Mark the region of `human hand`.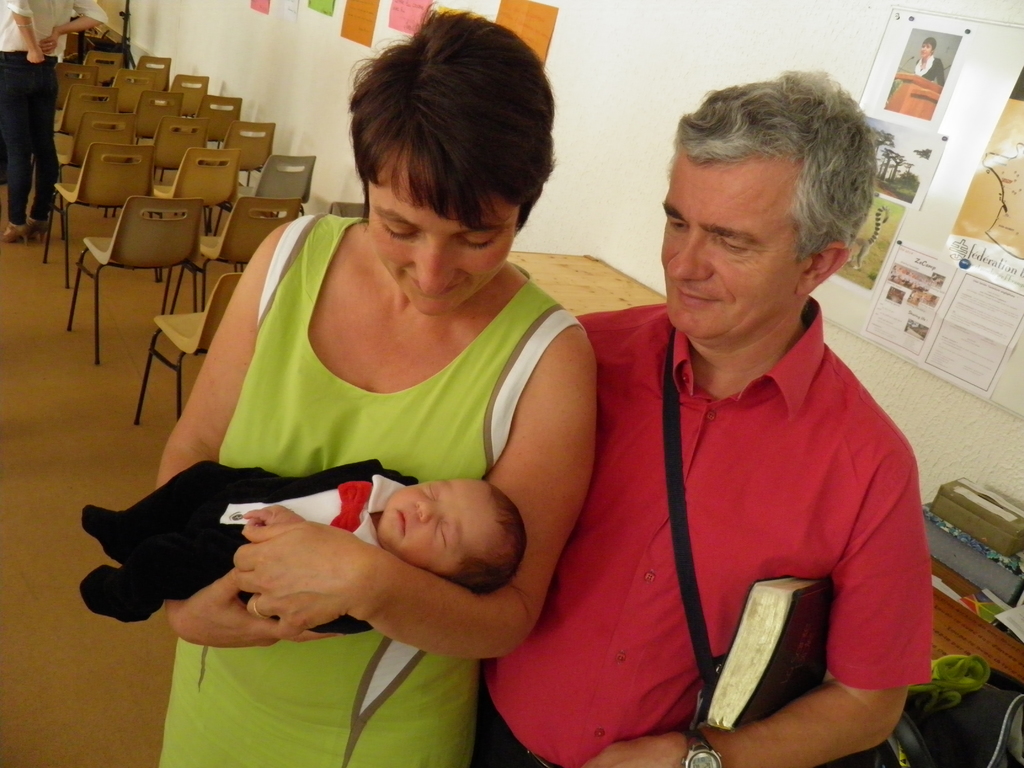
Region: x1=37, y1=33, x2=58, y2=57.
